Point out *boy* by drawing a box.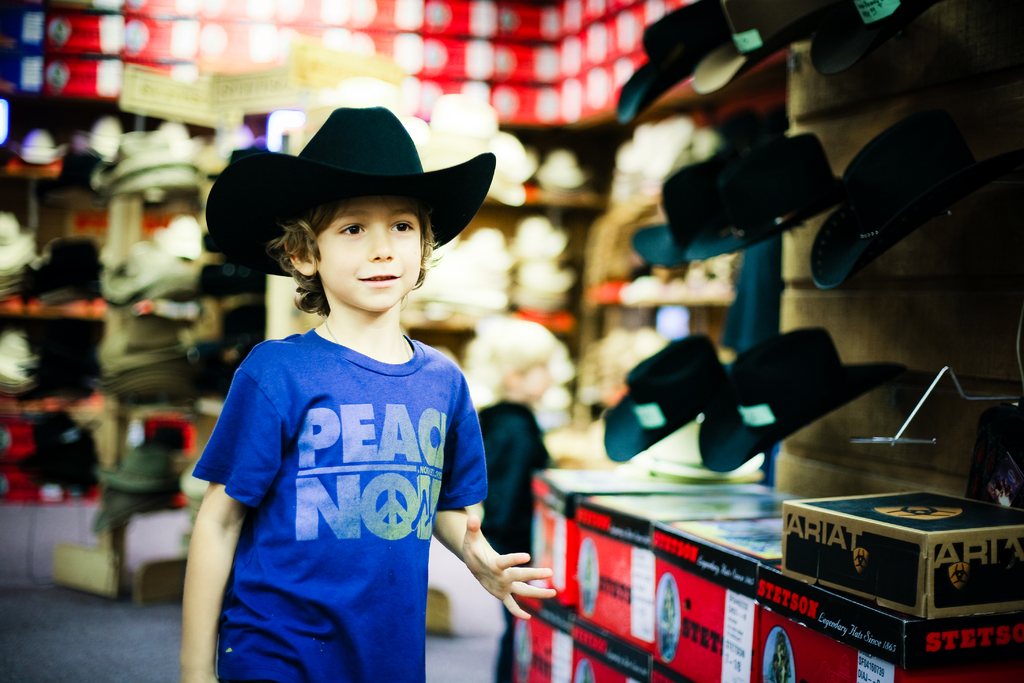
192,128,493,682.
